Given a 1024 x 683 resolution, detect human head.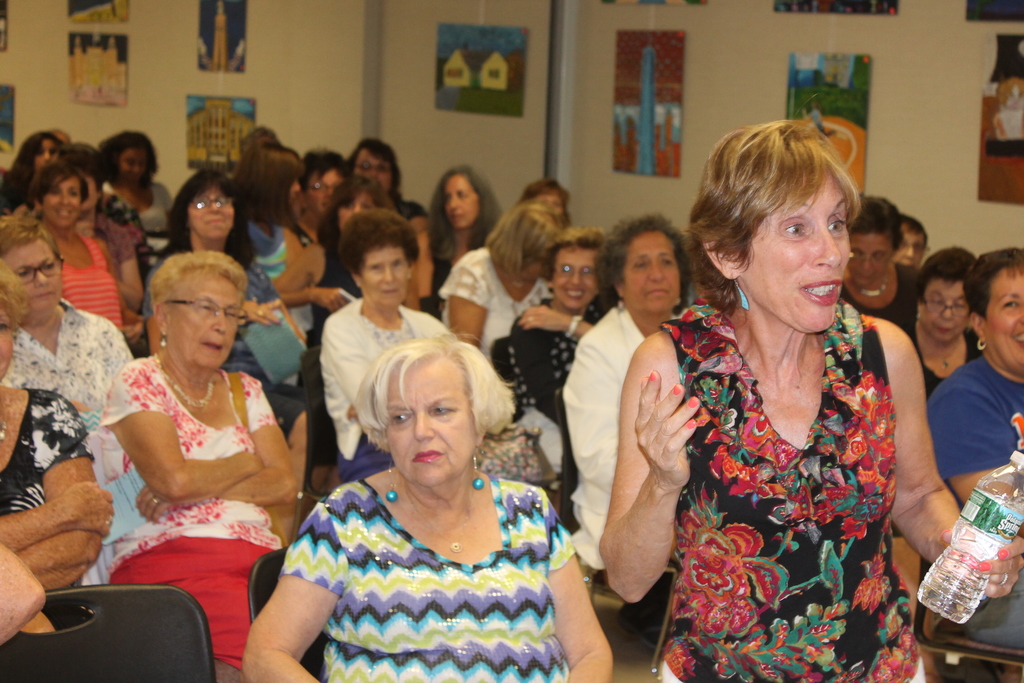
(left=175, top=173, right=236, bottom=241).
